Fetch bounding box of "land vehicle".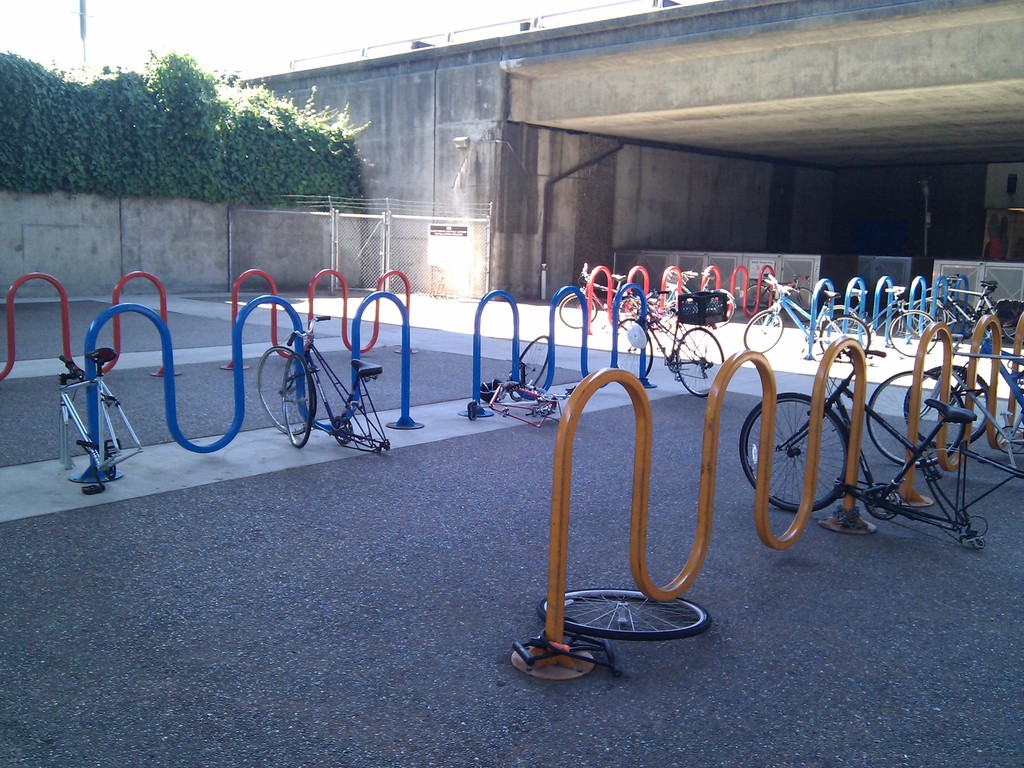
Bbox: (607, 280, 733, 403).
